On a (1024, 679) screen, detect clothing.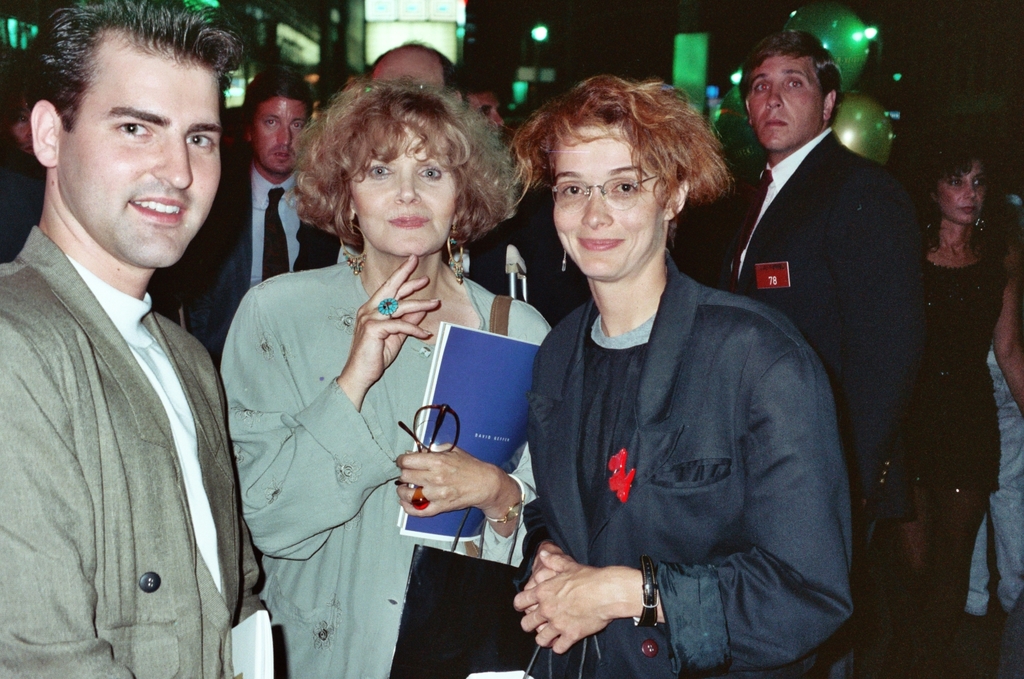
pyautogui.locateOnScreen(962, 338, 1023, 625).
